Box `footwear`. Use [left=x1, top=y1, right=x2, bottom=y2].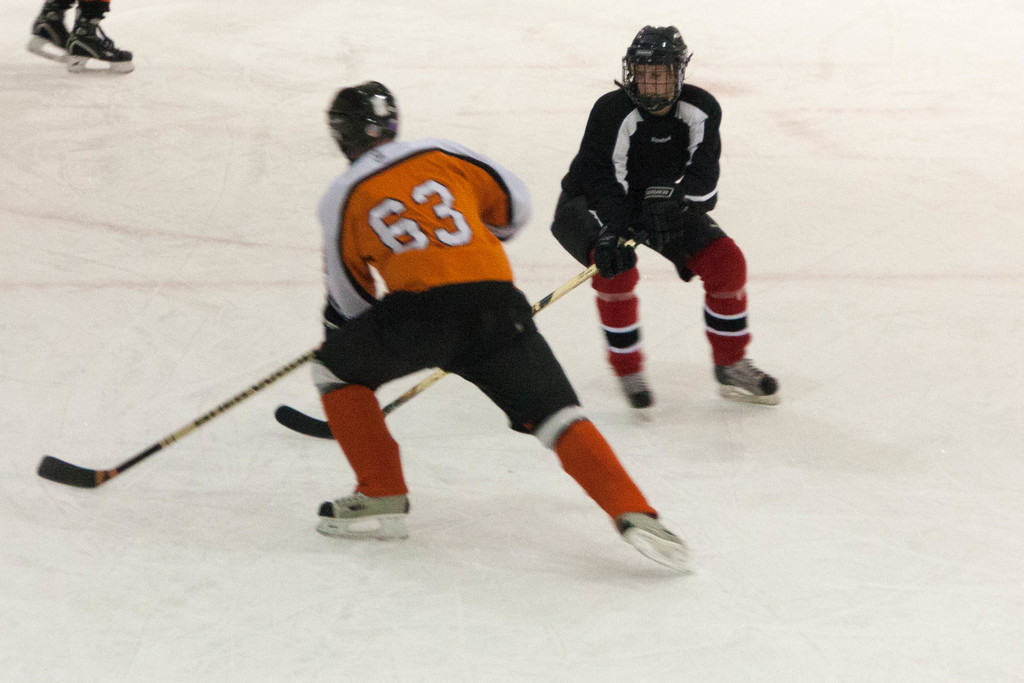
[left=65, top=16, right=134, bottom=69].
